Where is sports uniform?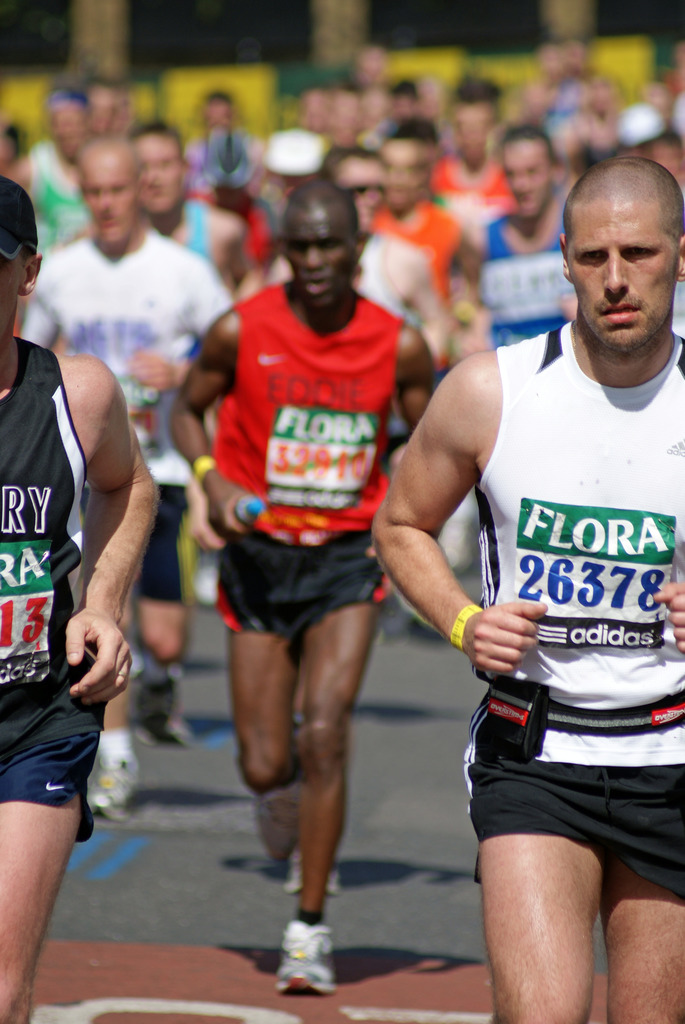
BBox(178, 187, 221, 264).
